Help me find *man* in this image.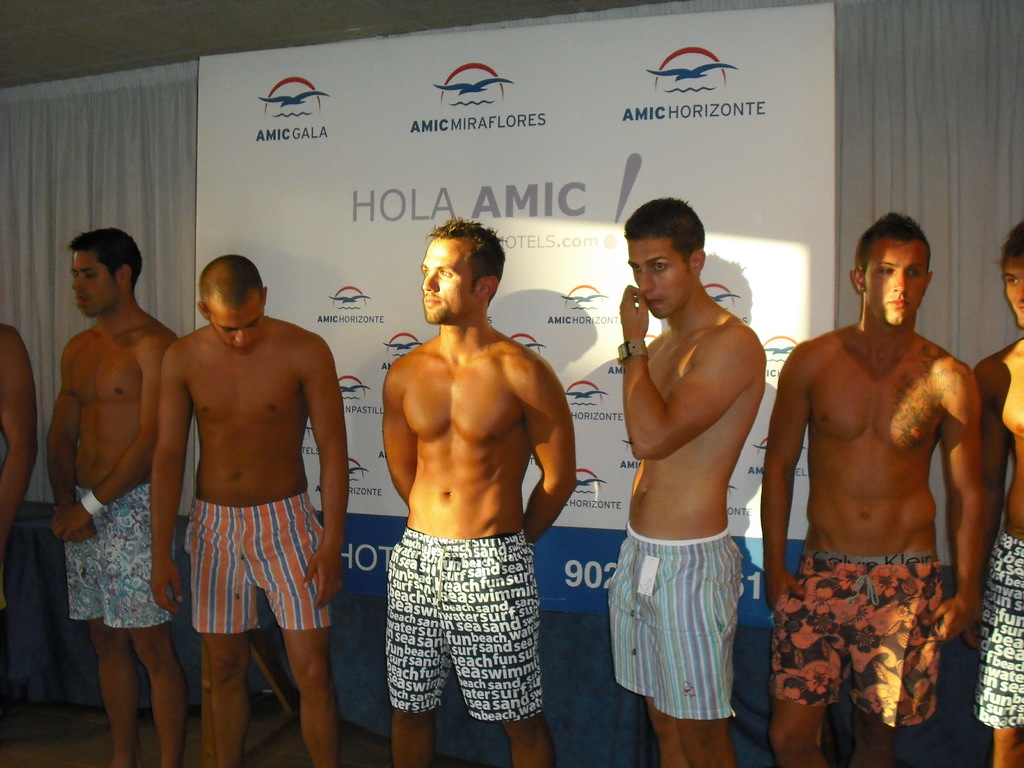
Found it: [0, 325, 44, 609].
